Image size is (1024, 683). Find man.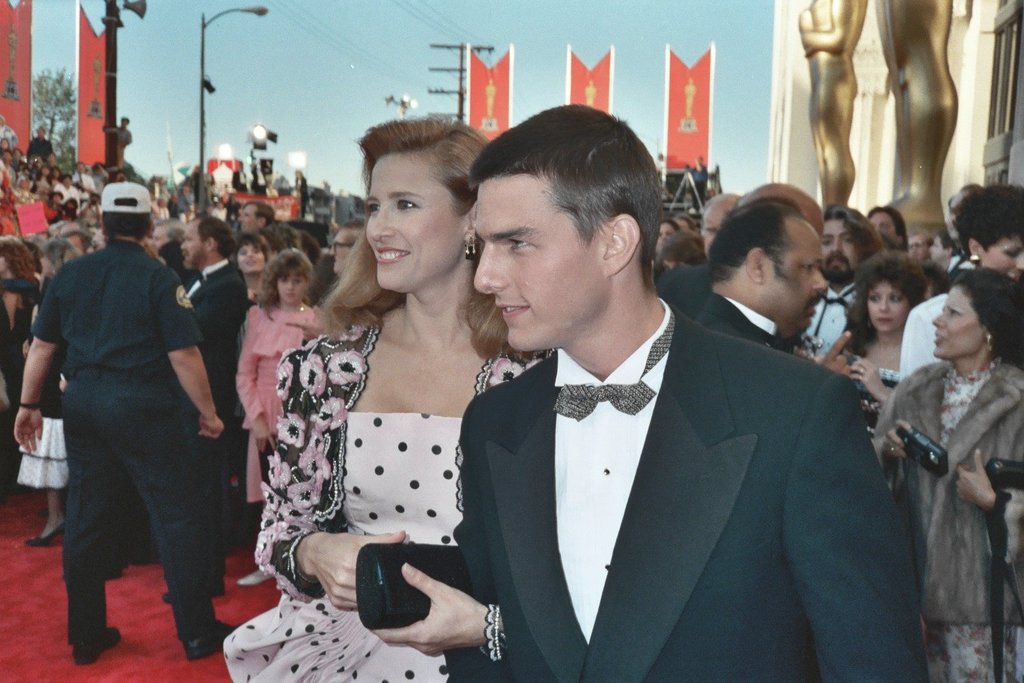
(left=15, top=178, right=223, bottom=660).
